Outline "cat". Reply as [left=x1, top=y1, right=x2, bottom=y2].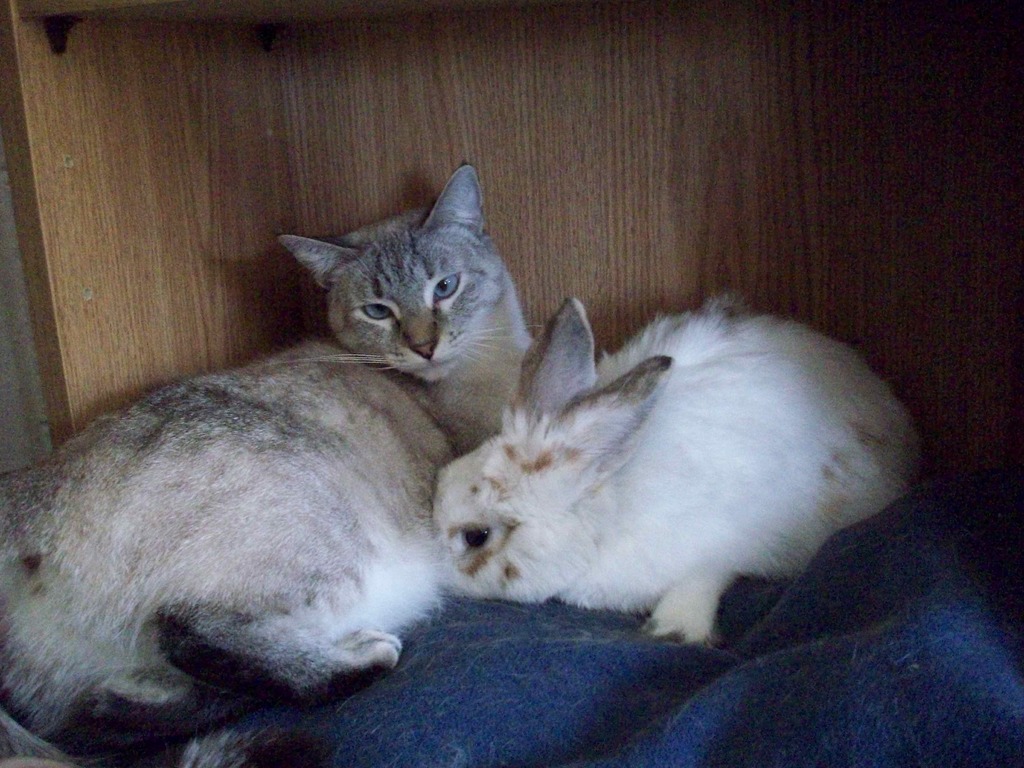
[left=0, top=161, right=527, bottom=767].
